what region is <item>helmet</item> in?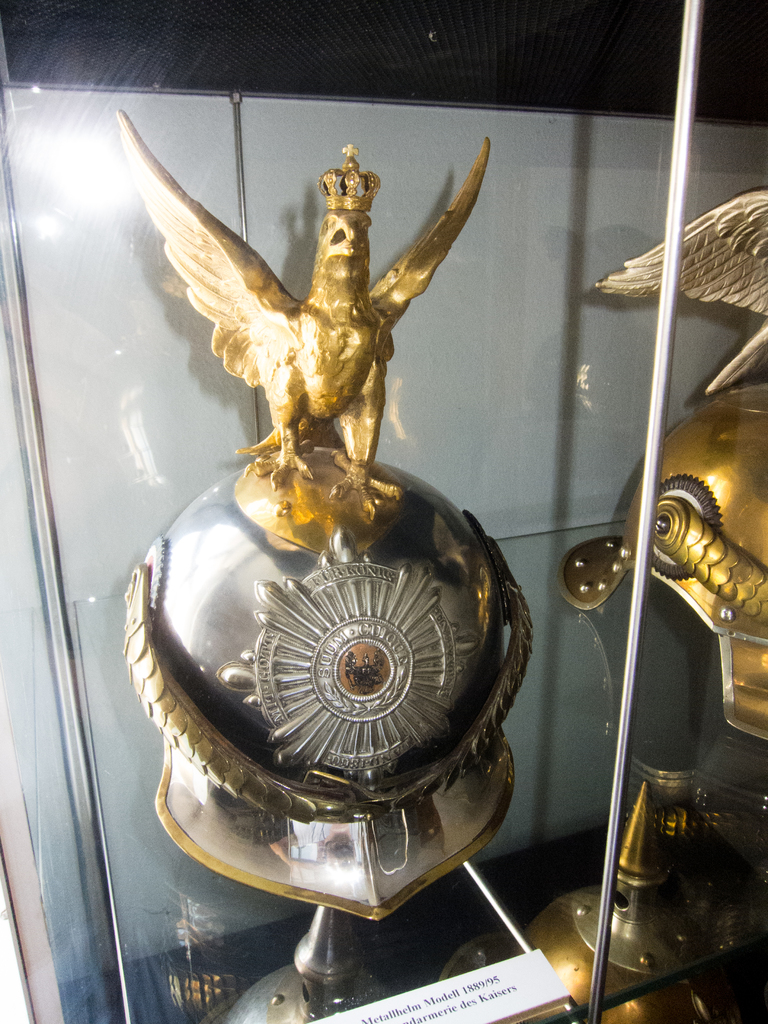
bbox=(106, 106, 539, 916).
